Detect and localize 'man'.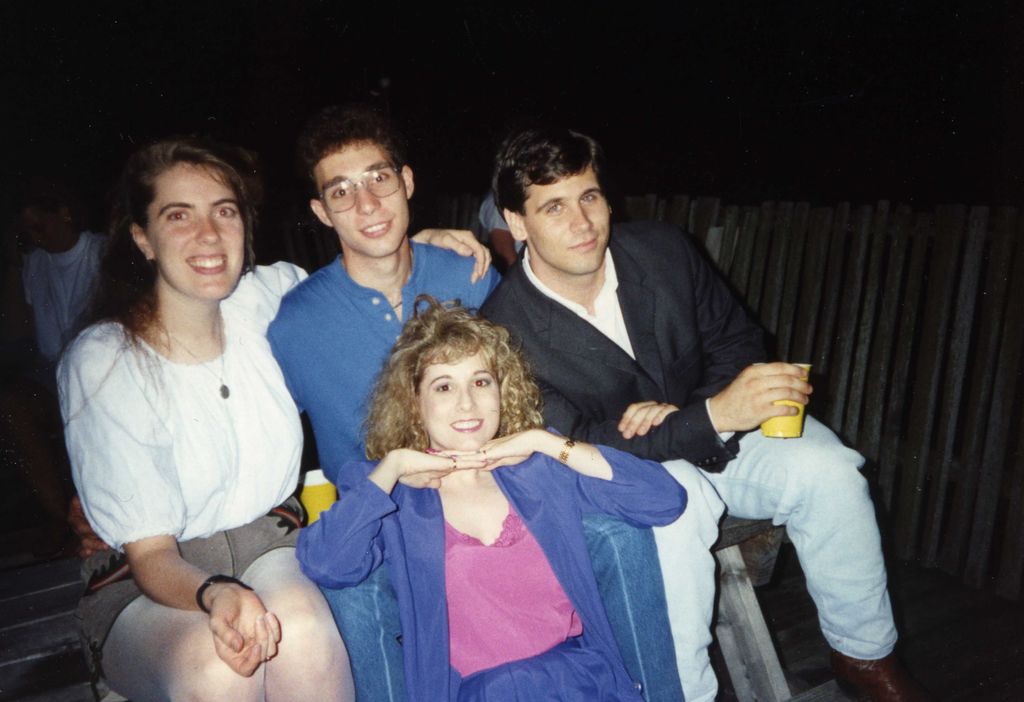
Localized at <bbox>259, 109, 673, 701</bbox>.
